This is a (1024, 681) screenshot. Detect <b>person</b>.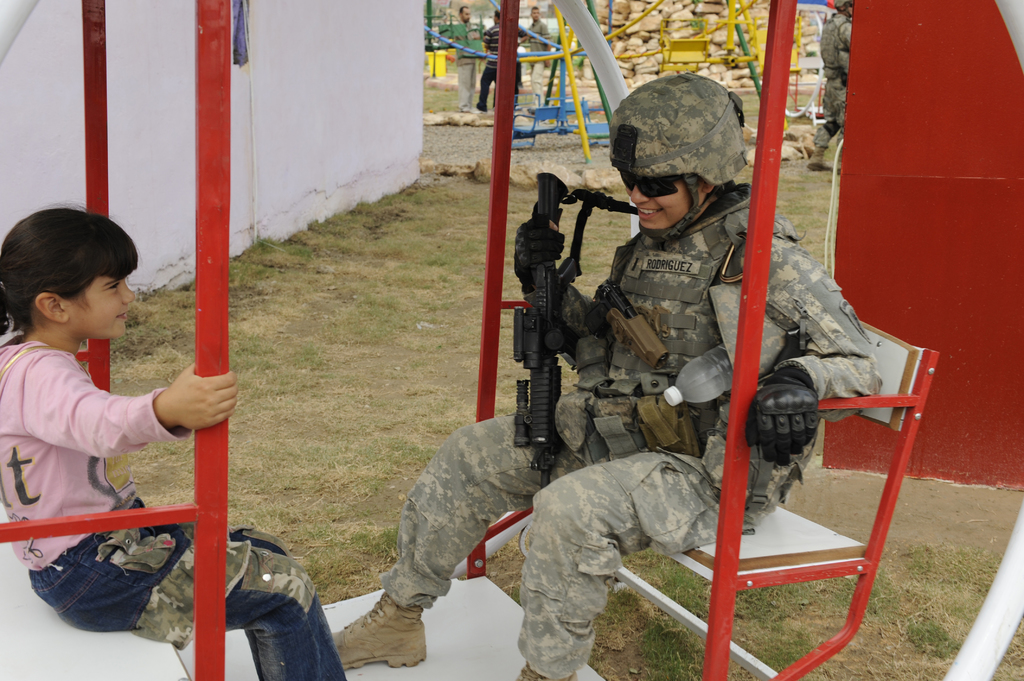
(473, 10, 535, 109).
